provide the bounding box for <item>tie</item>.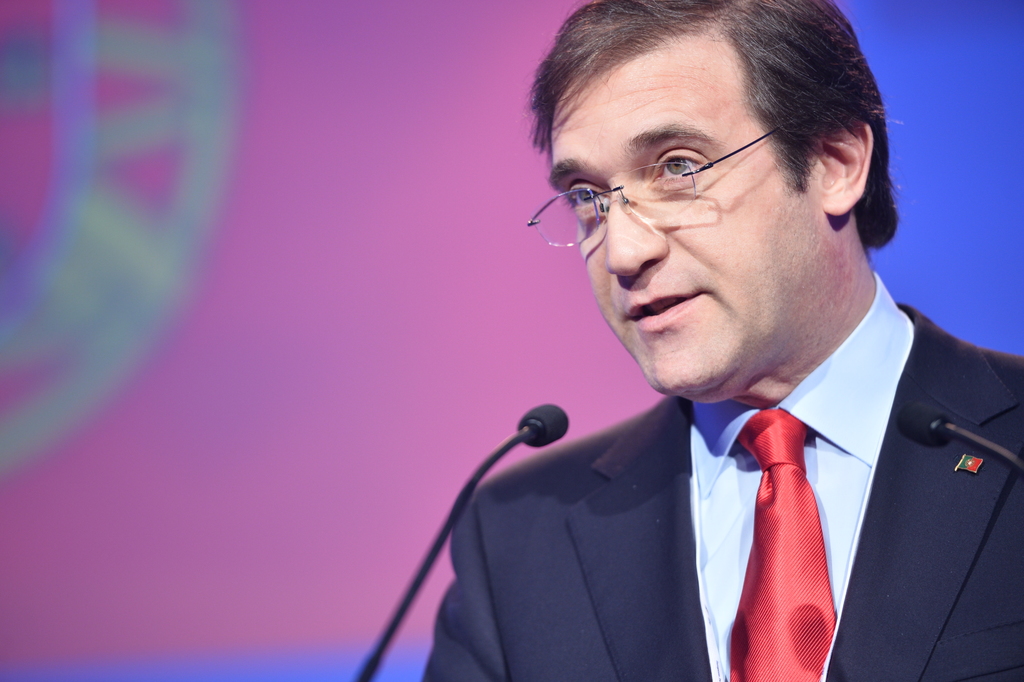
(x1=740, y1=363, x2=854, y2=663).
